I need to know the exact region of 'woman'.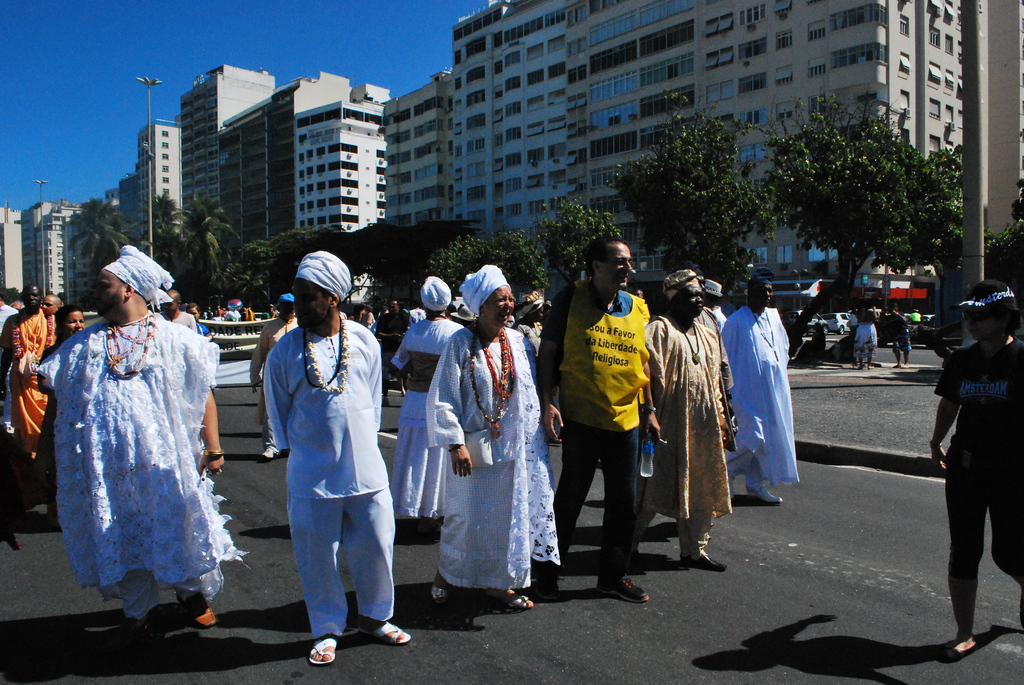
Region: {"left": 425, "top": 260, "right": 563, "bottom": 634}.
